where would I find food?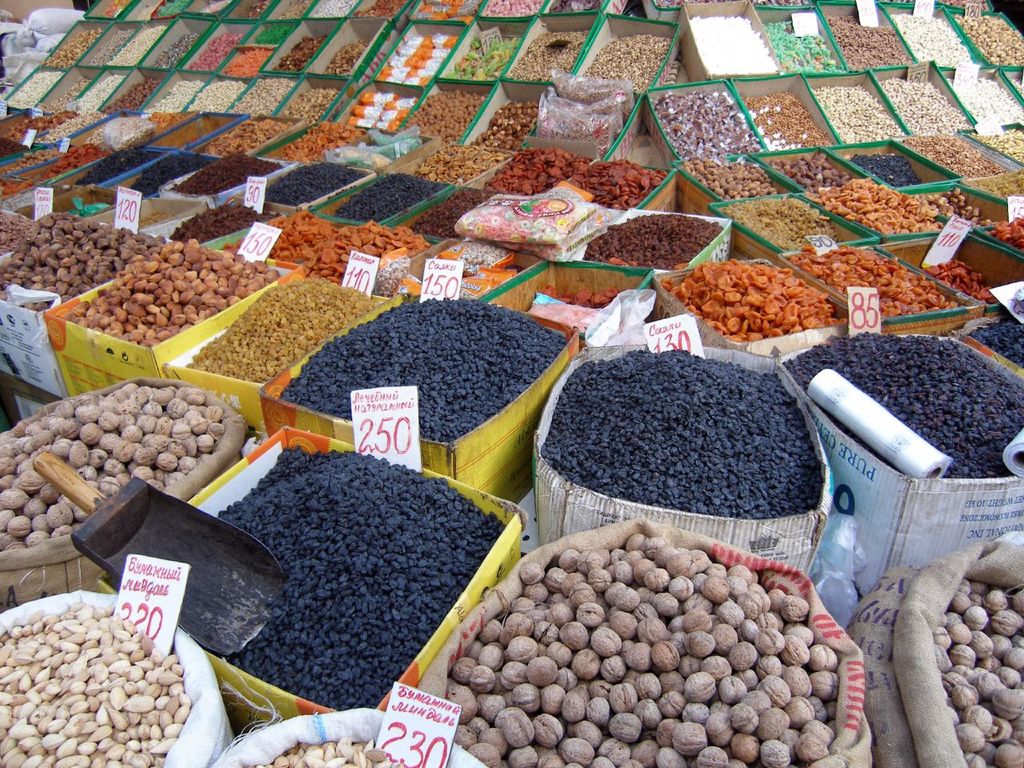
At 689, 11, 778, 74.
